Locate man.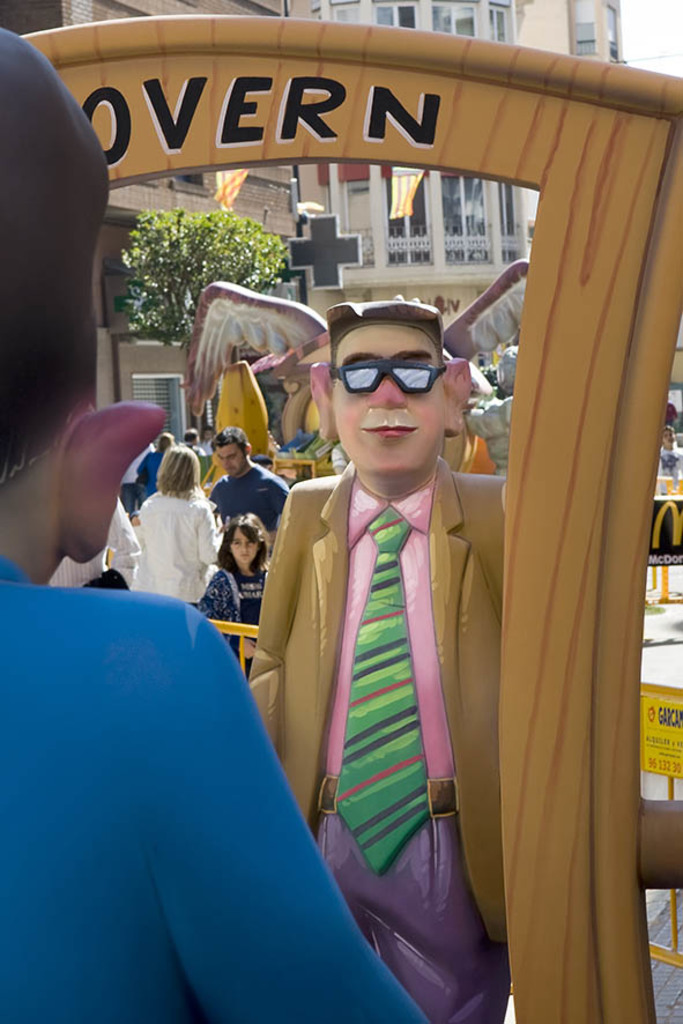
Bounding box: rect(239, 287, 514, 1022).
